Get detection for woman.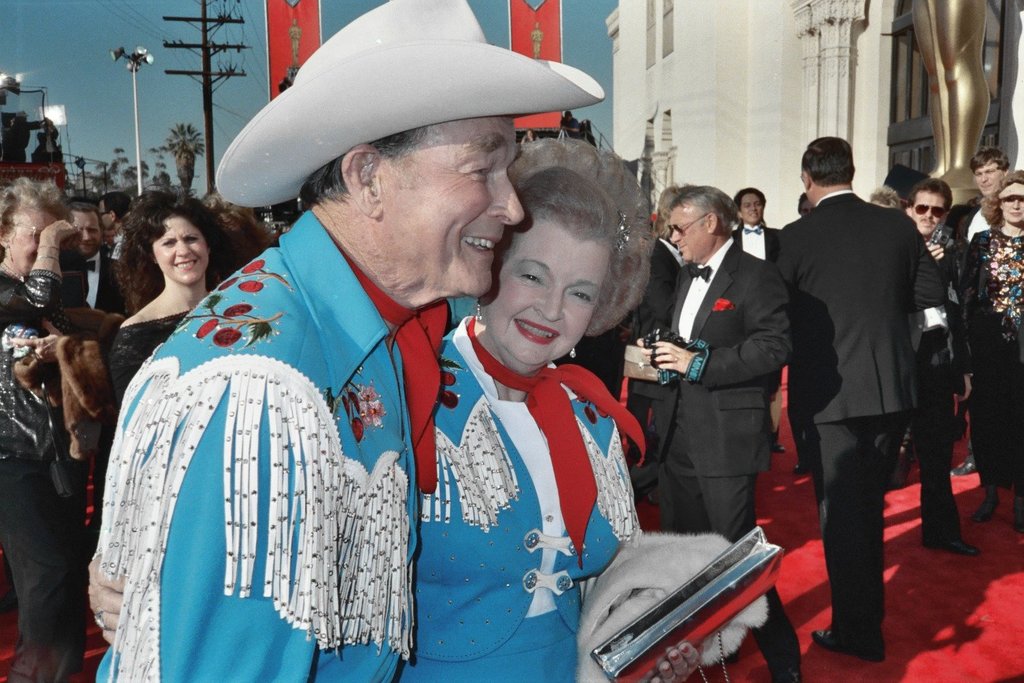
Detection: <box>109,196,226,401</box>.
